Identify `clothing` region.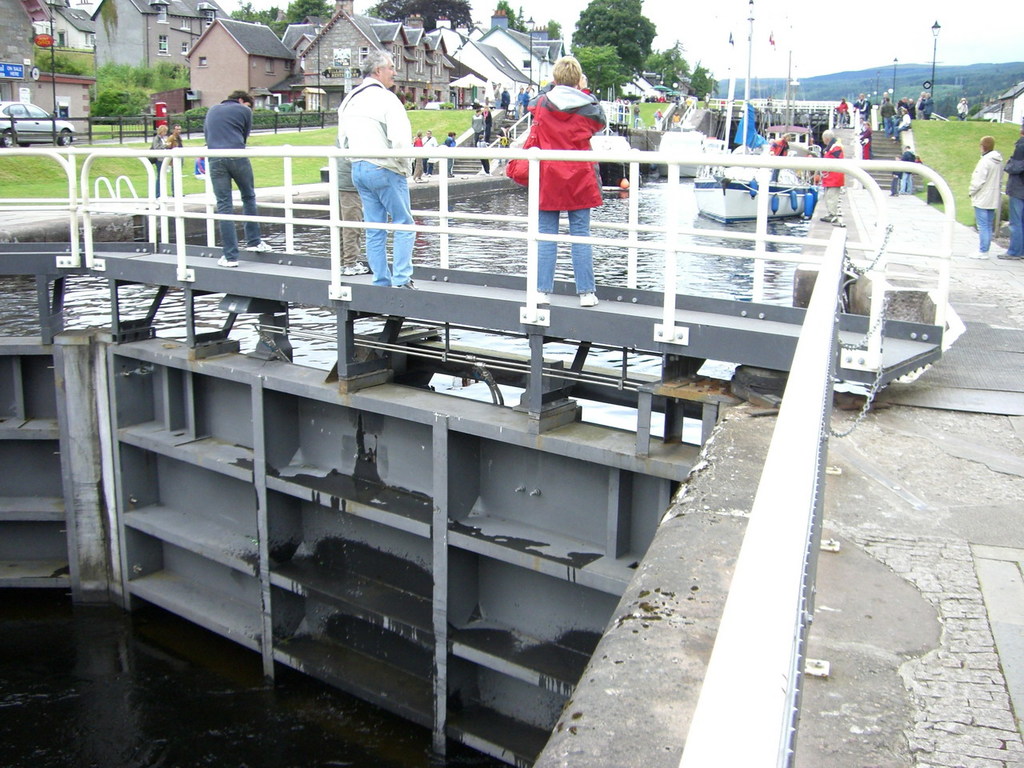
Region: rect(204, 98, 262, 261).
